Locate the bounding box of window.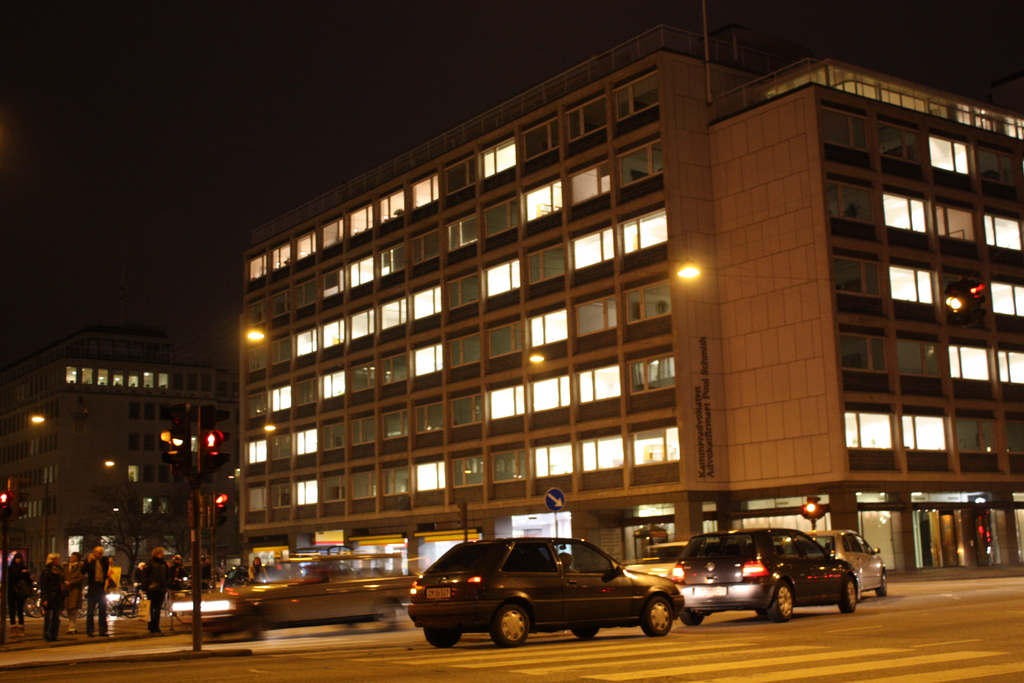
Bounding box: [295, 479, 315, 505].
